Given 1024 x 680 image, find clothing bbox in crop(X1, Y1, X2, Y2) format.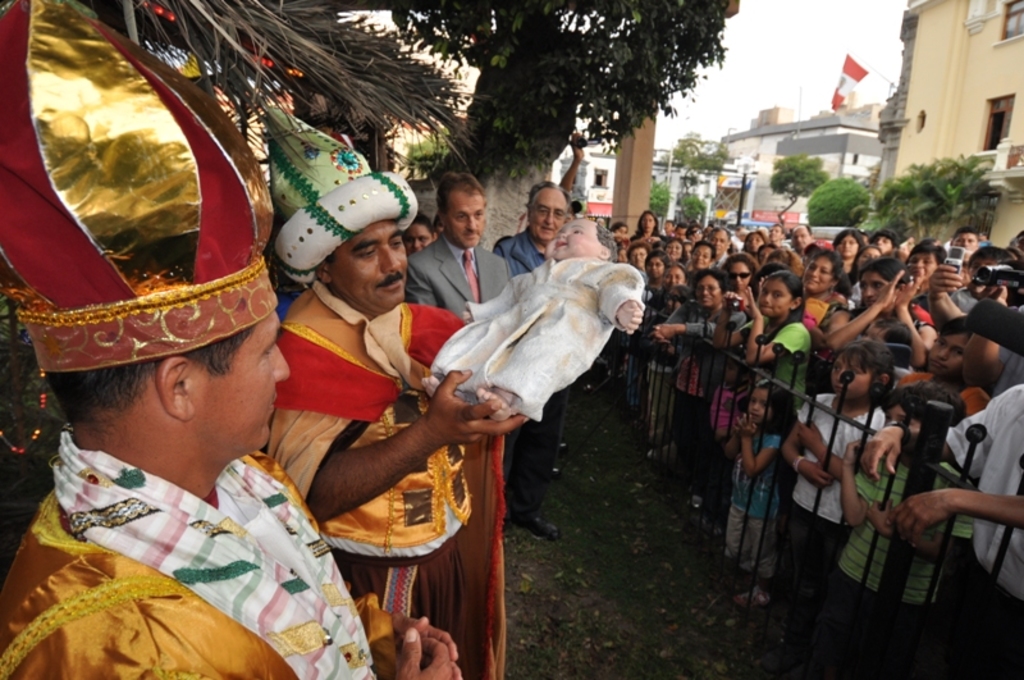
crop(8, 376, 370, 666).
